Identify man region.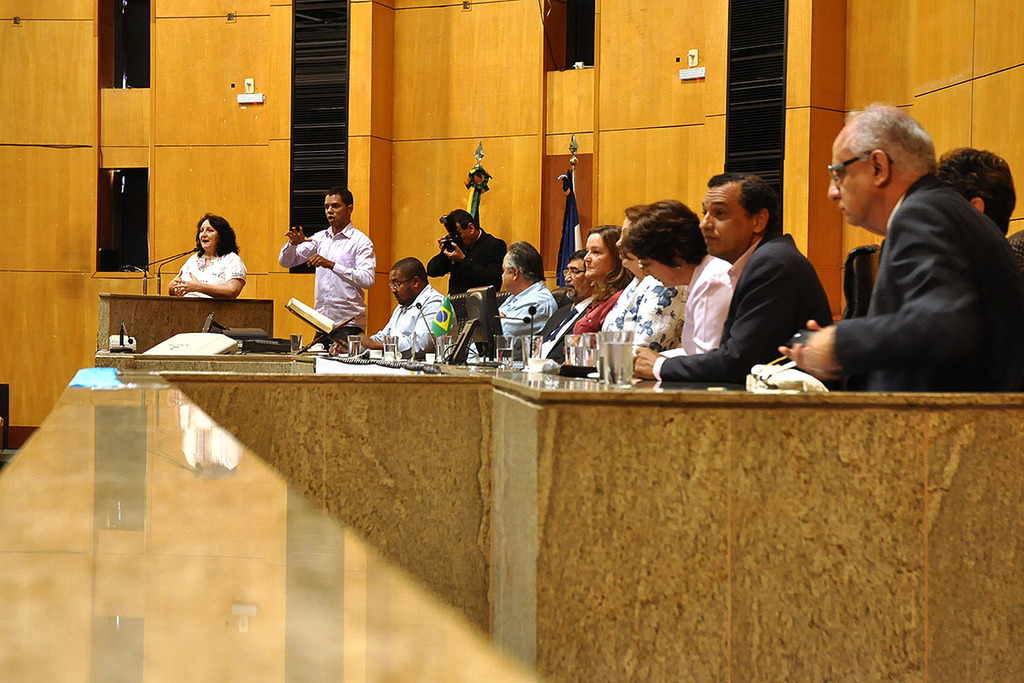
Region: [467,241,558,364].
